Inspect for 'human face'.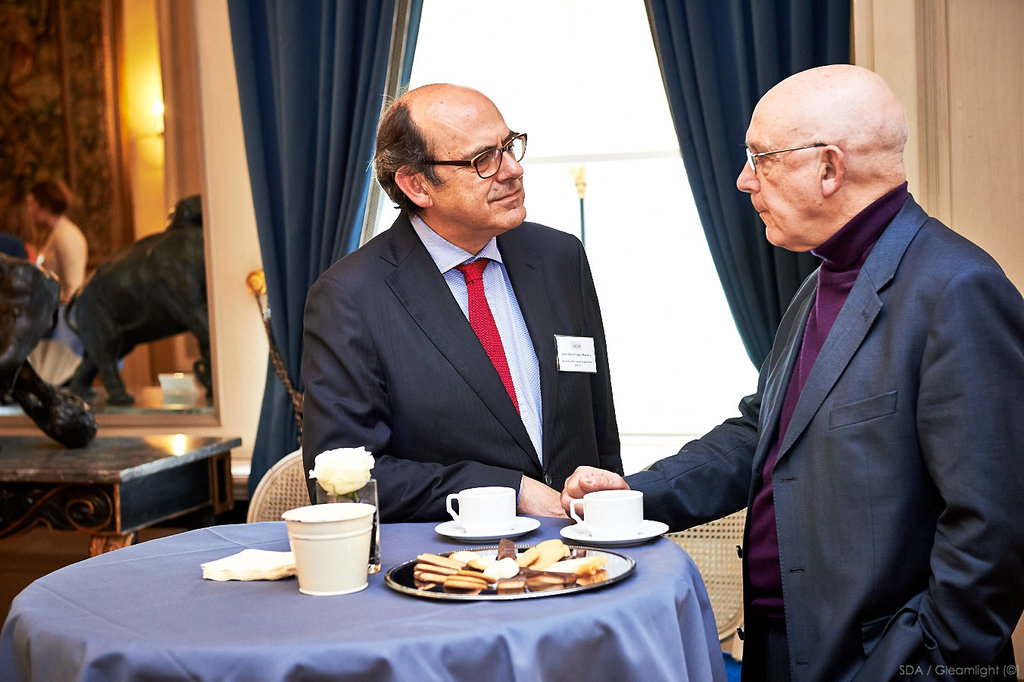
Inspection: detection(426, 92, 527, 233).
